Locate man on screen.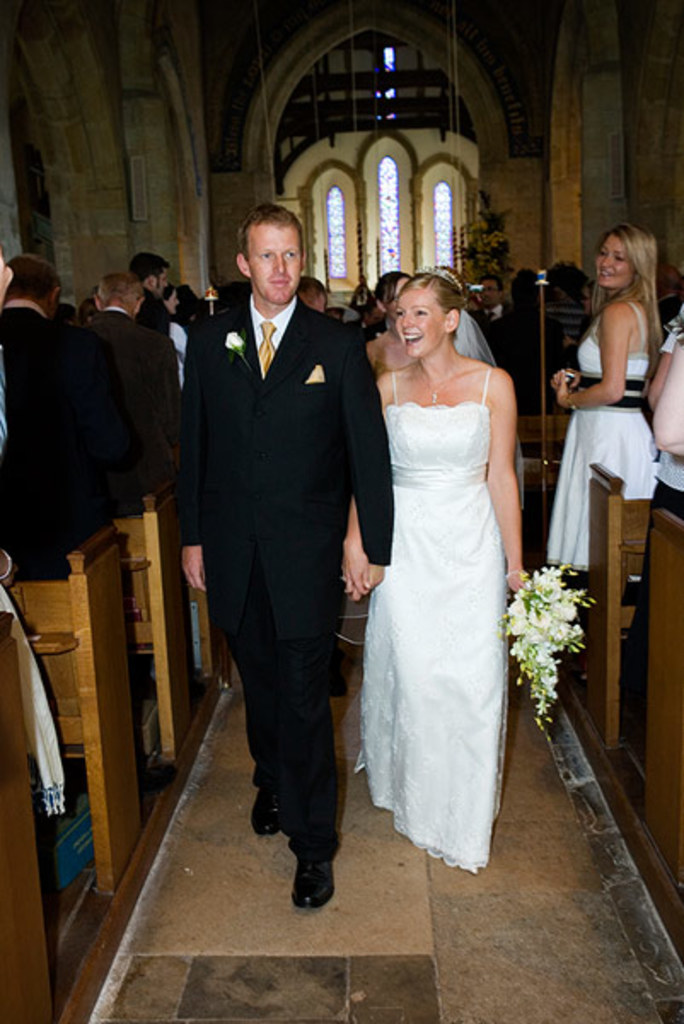
On screen at BBox(80, 271, 181, 478).
